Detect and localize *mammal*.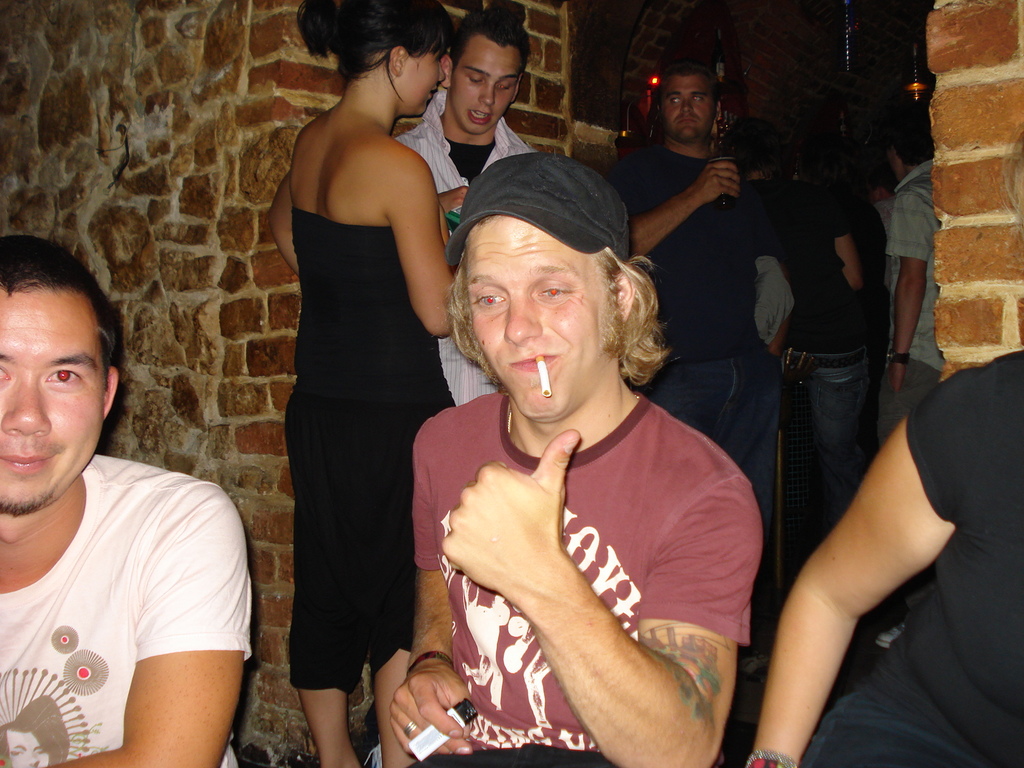
Localized at (263, 0, 460, 767).
